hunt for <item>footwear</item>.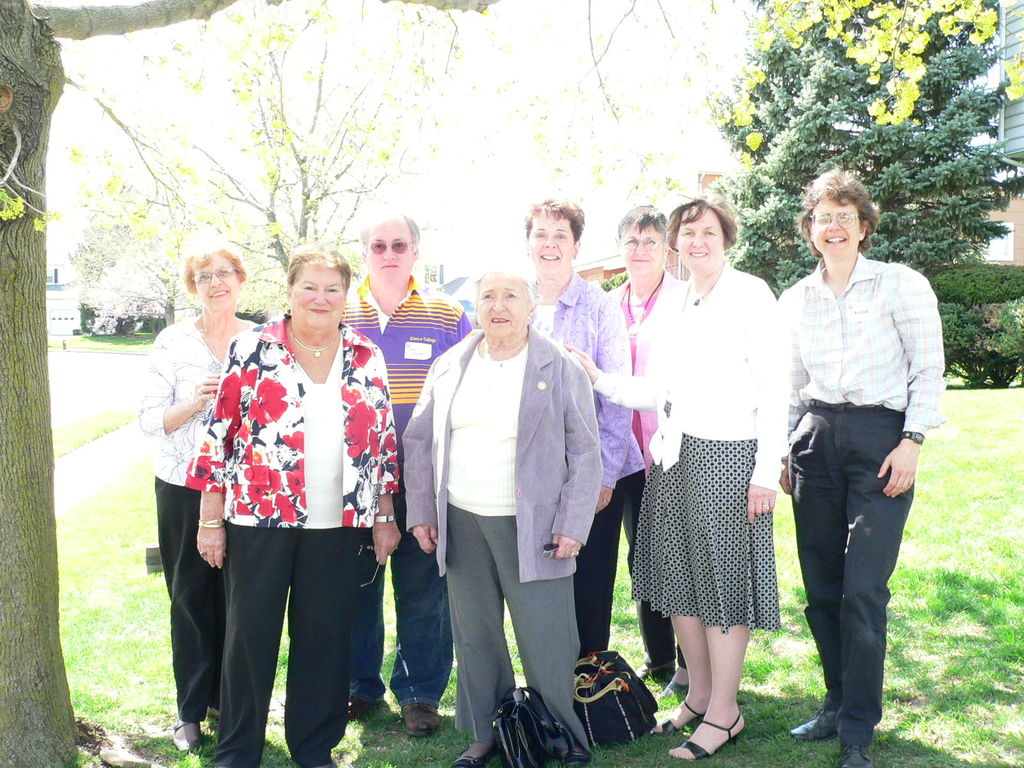
Hunted down at [789,703,840,742].
